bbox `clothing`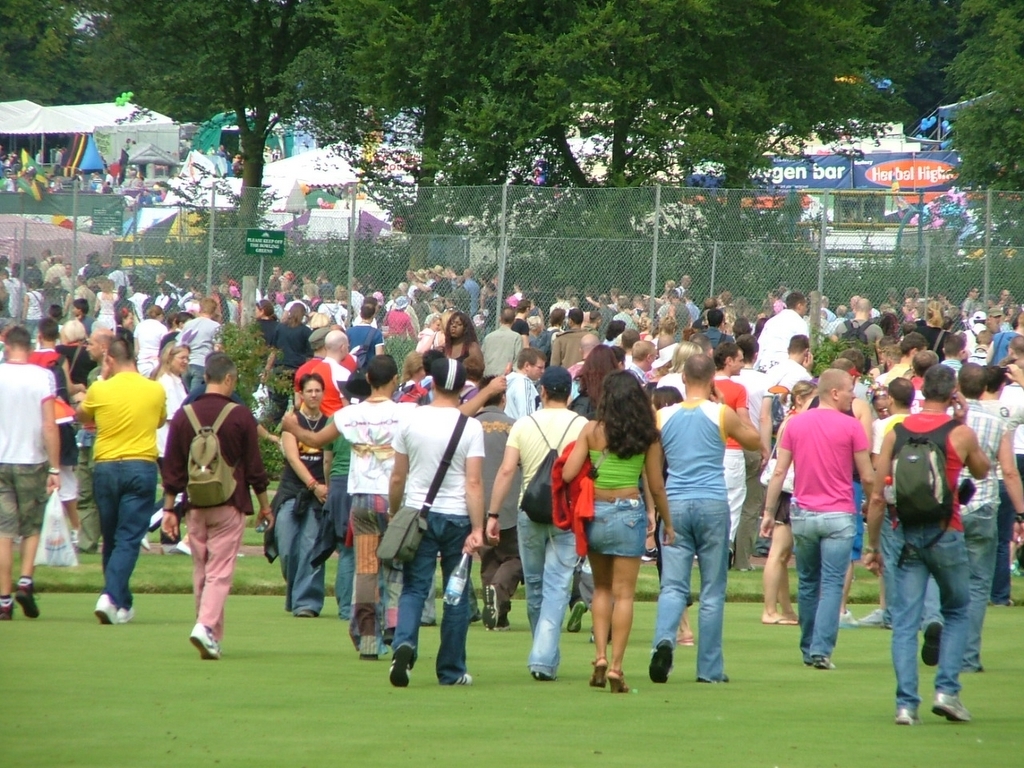
269,322,316,427
